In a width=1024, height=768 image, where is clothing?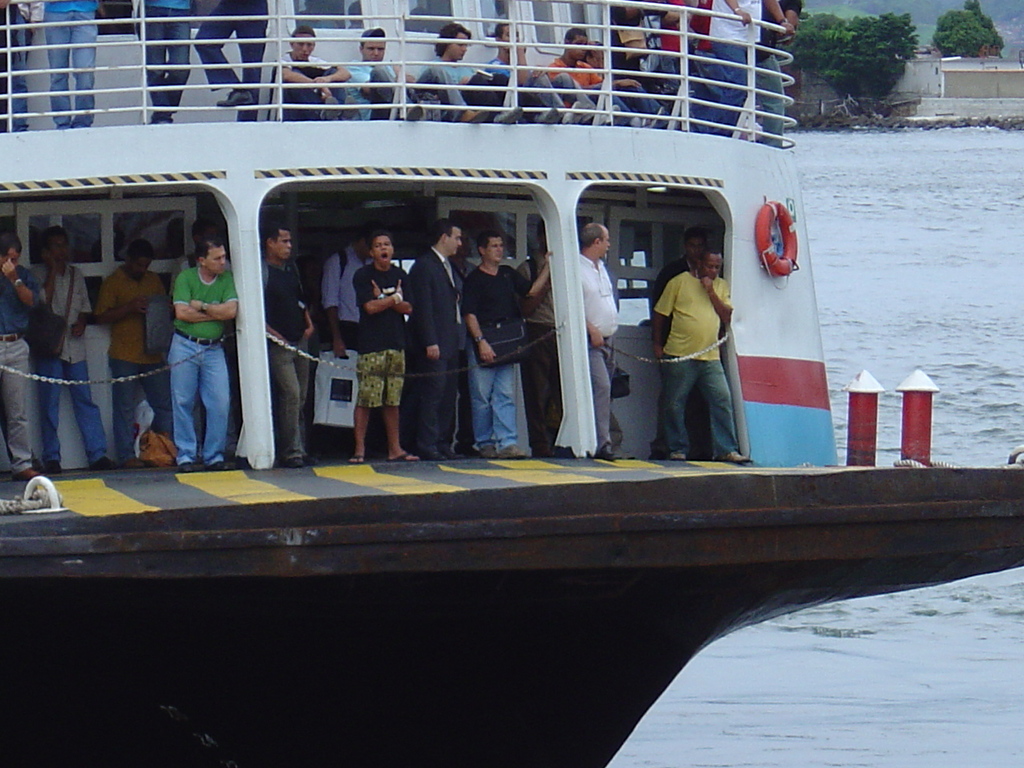
{"left": 423, "top": 58, "right": 480, "bottom": 114}.
